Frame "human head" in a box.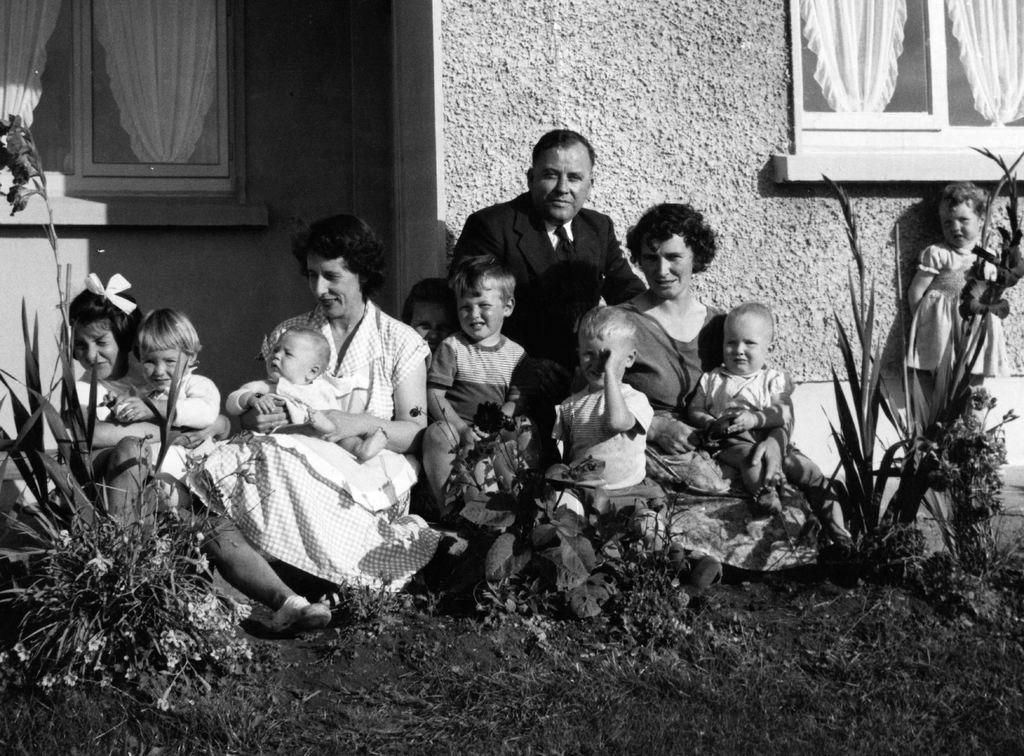
bbox=[398, 279, 458, 354].
